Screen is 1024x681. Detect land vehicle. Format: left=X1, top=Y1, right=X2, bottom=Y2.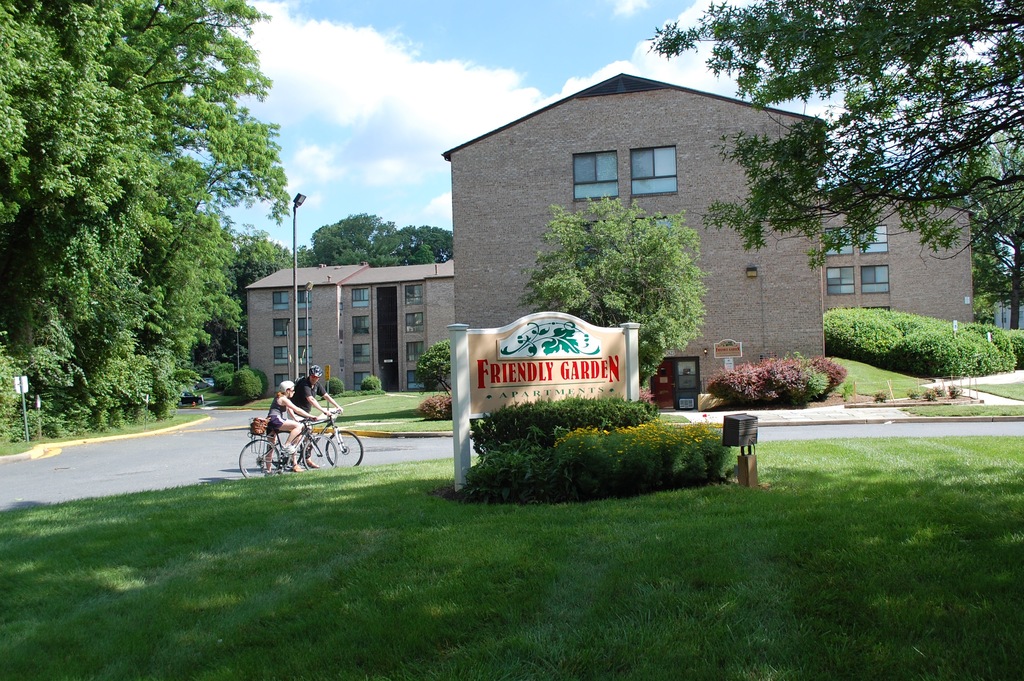
left=269, top=406, right=358, bottom=466.
